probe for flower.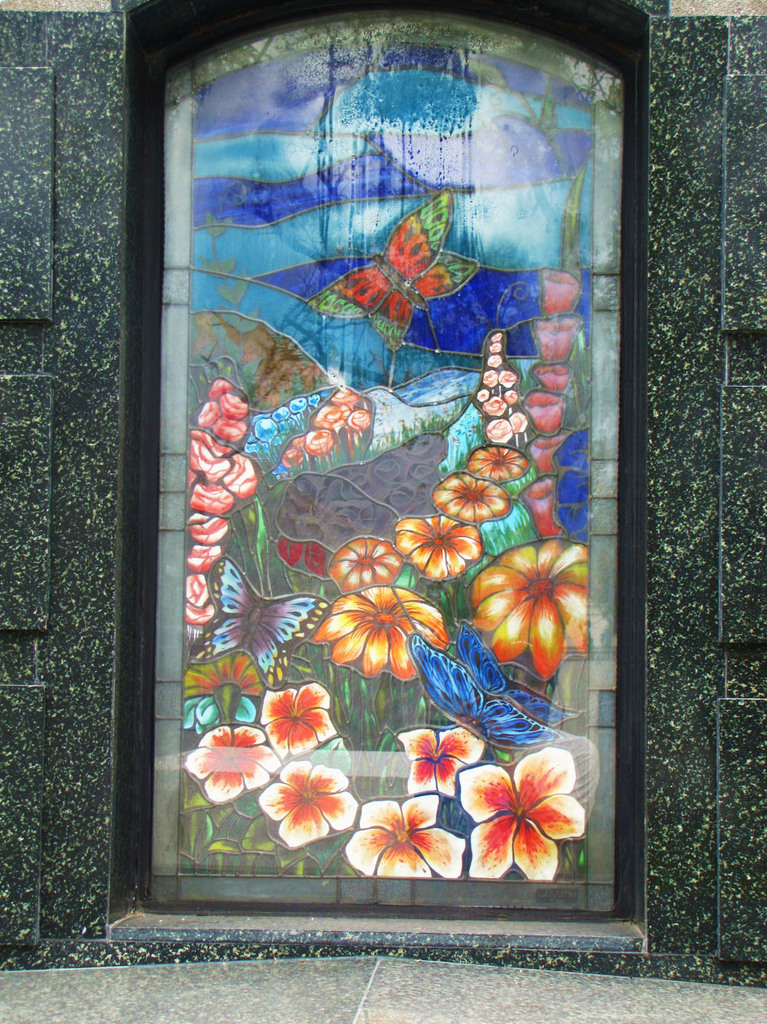
Probe result: (left=182, top=649, right=262, bottom=728).
